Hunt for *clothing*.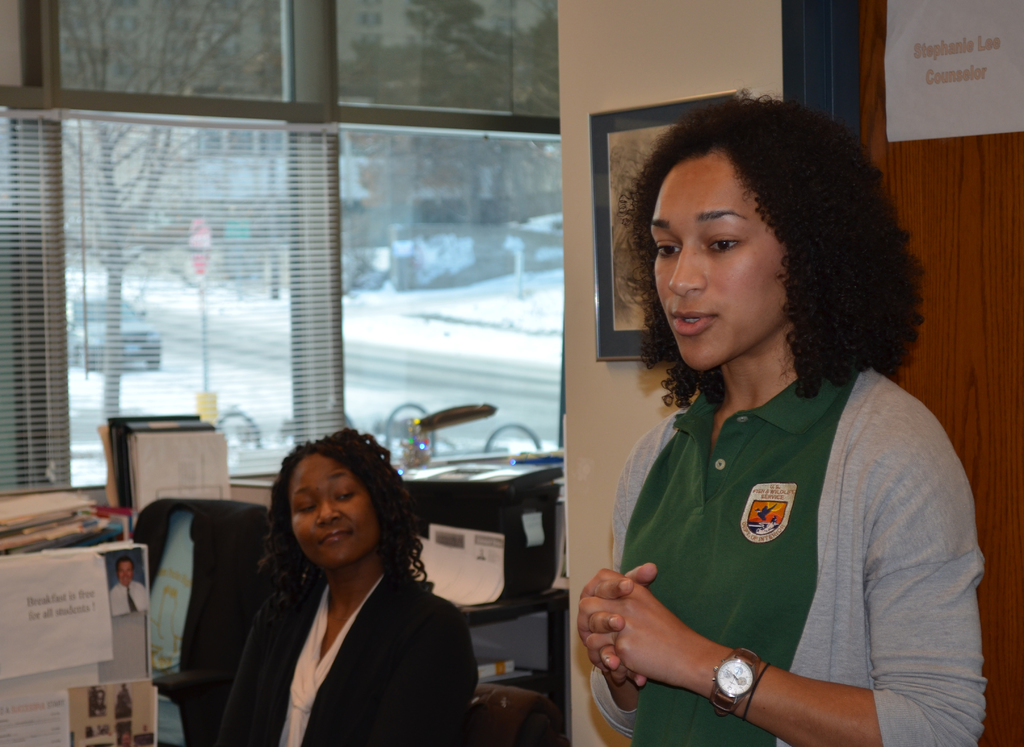
Hunted down at left=108, top=583, right=151, bottom=616.
